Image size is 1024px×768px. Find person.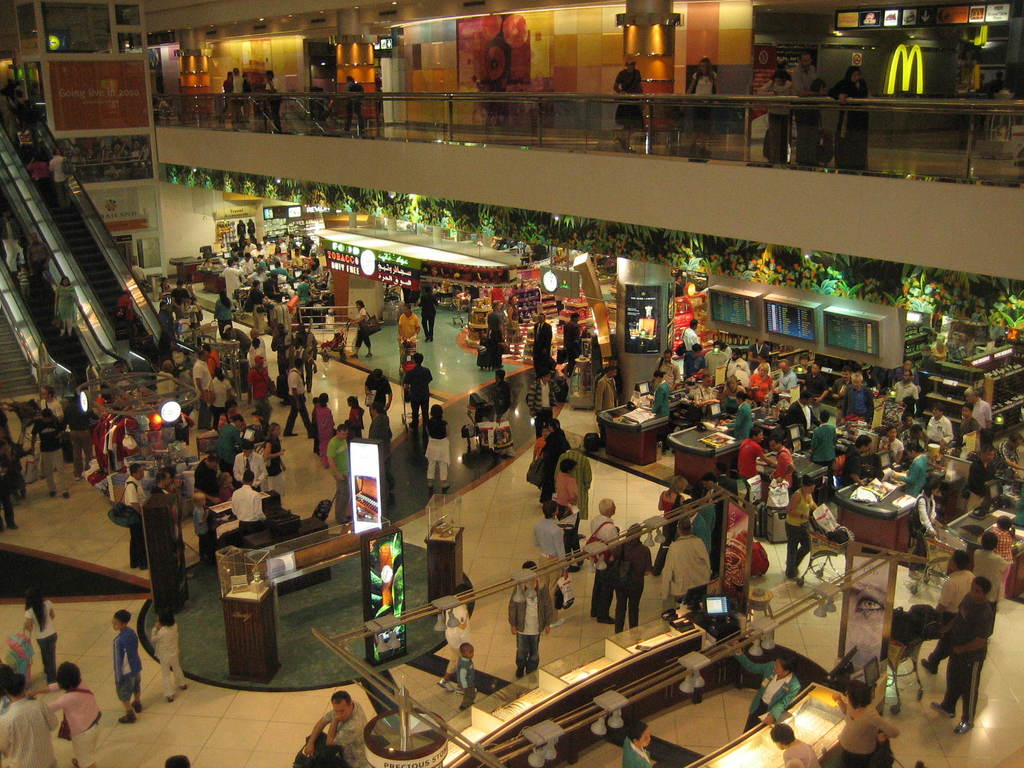
504, 558, 556, 684.
